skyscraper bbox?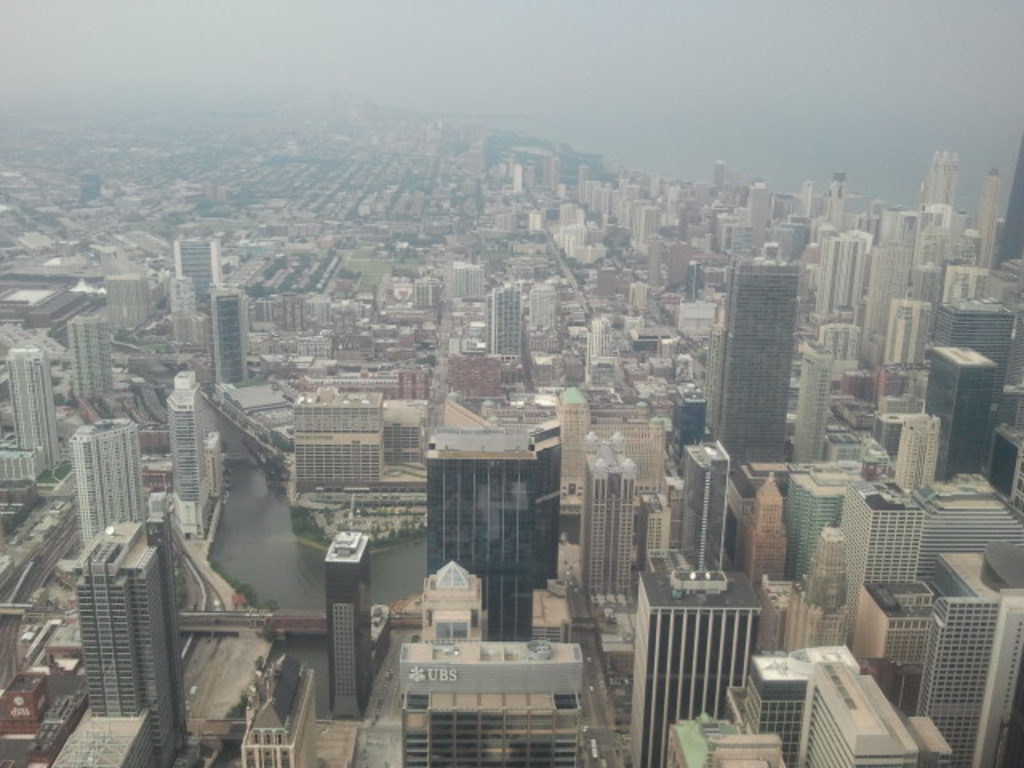
l=656, t=421, r=747, b=574
